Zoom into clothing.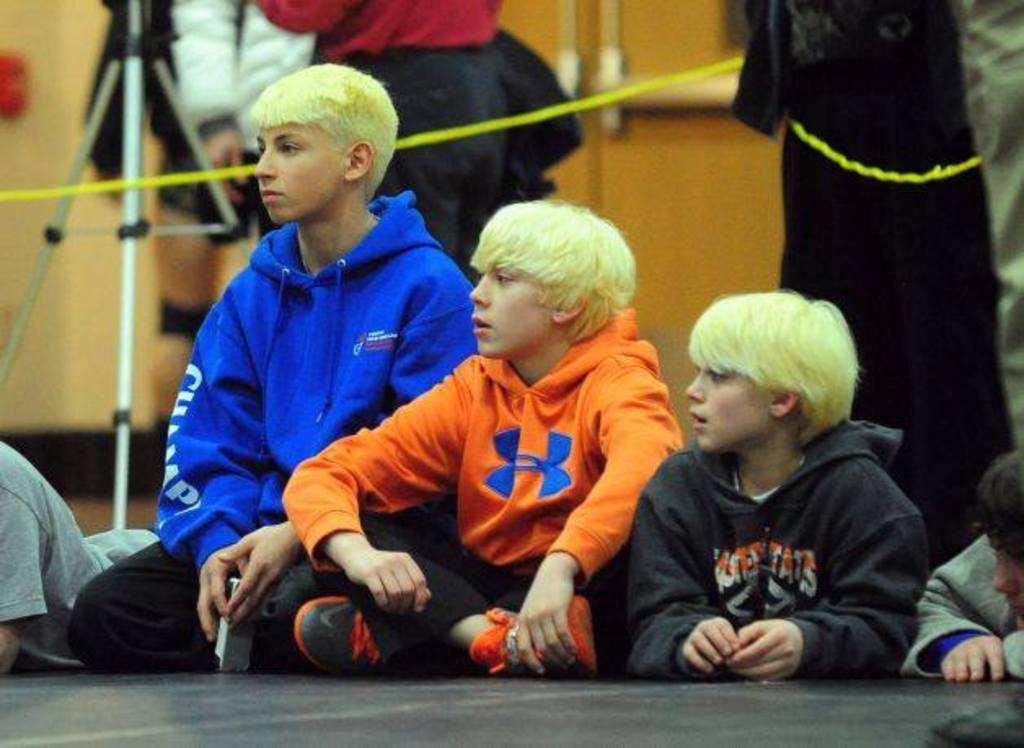
Zoom target: <box>628,416,929,681</box>.
